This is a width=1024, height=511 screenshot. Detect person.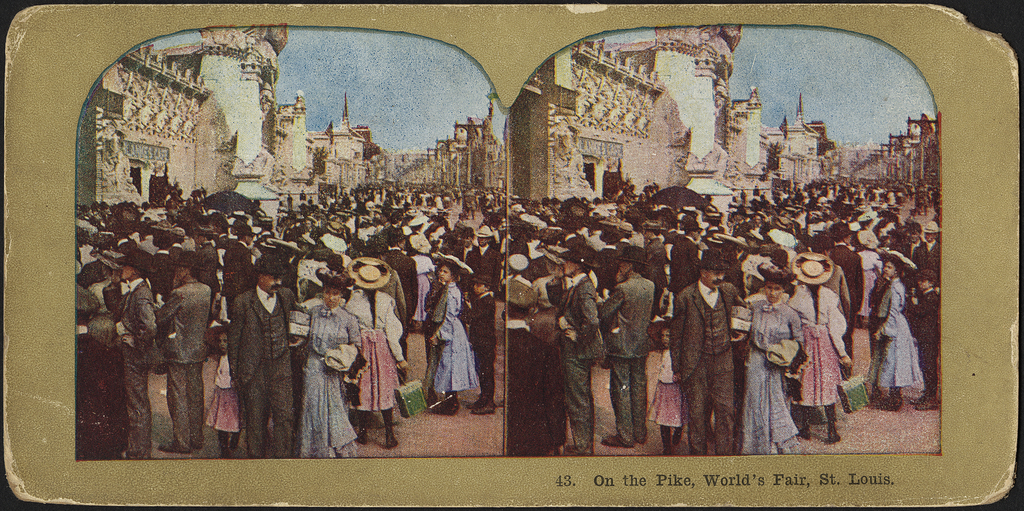
region(646, 316, 684, 458).
